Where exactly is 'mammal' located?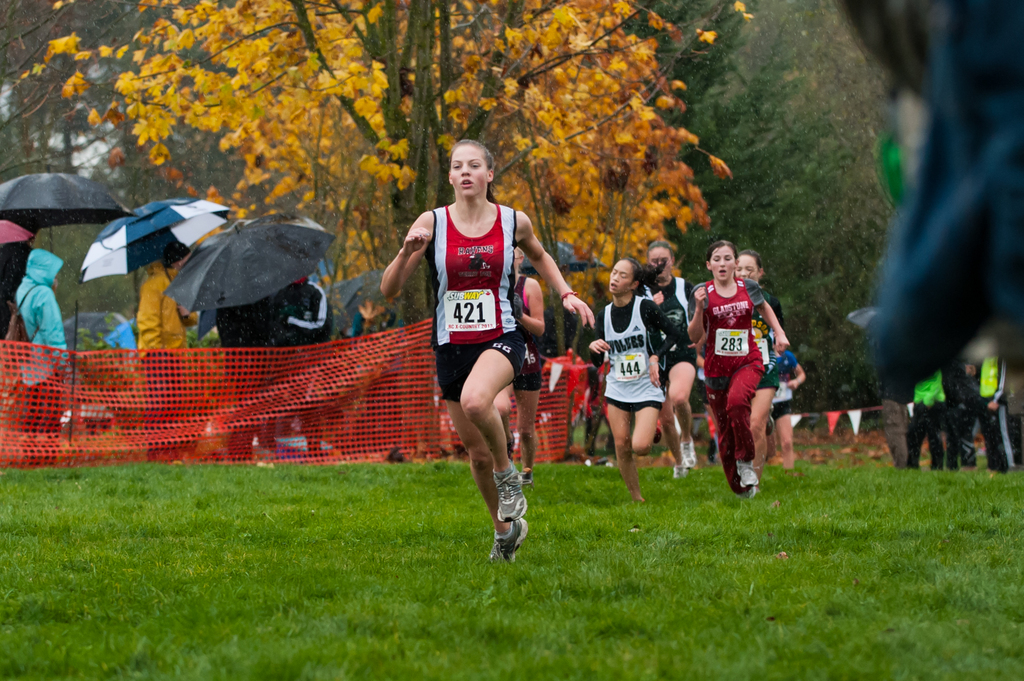
Its bounding box is [left=700, top=250, right=786, bottom=479].
